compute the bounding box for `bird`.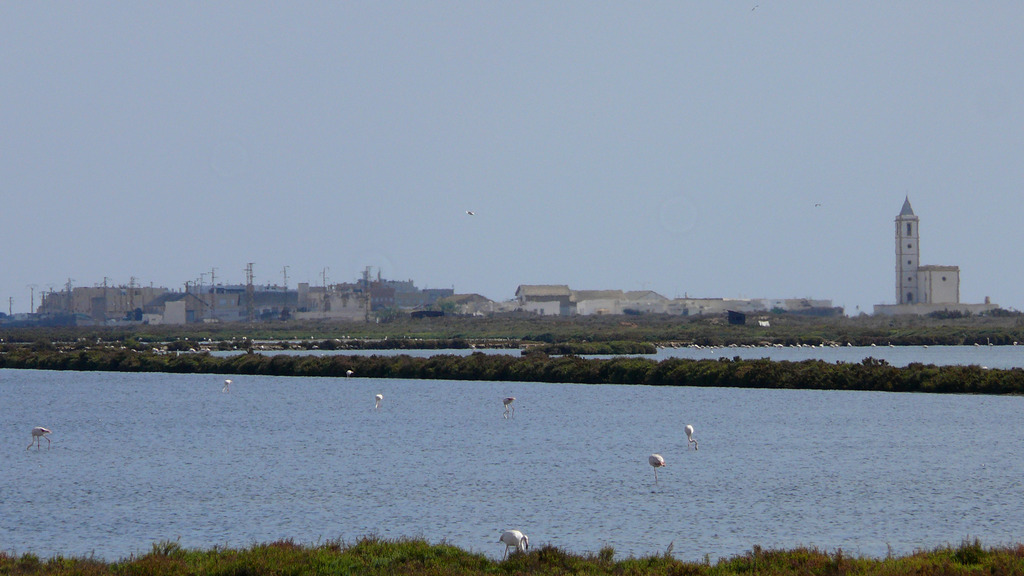
(x1=645, y1=451, x2=665, y2=481).
